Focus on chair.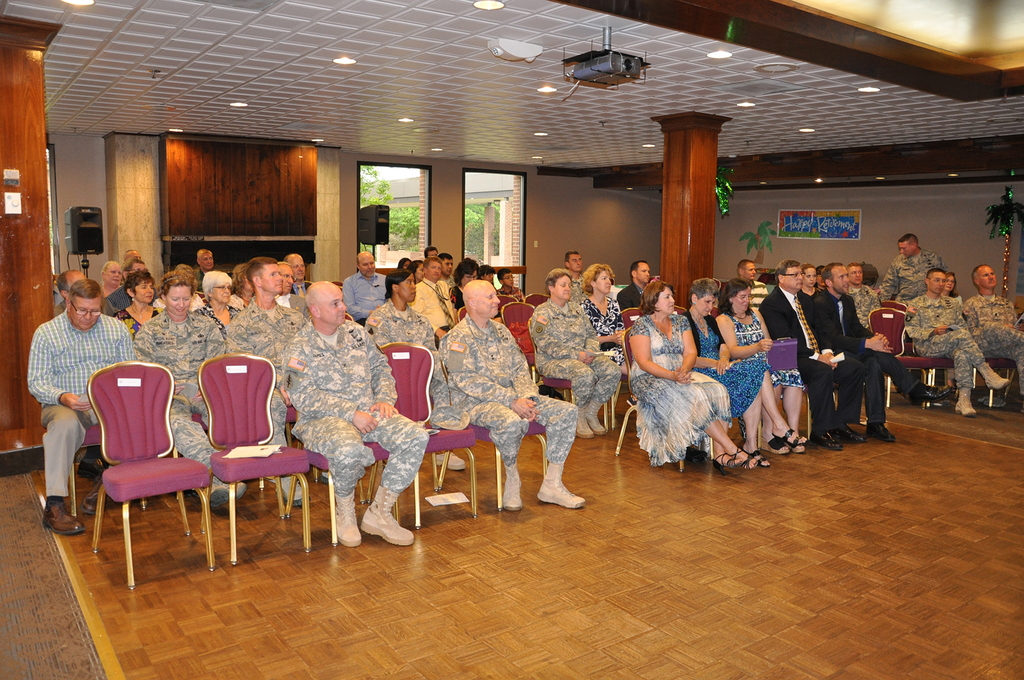
Focused at [x1=195, y1=352, x2=312, y2=565].
